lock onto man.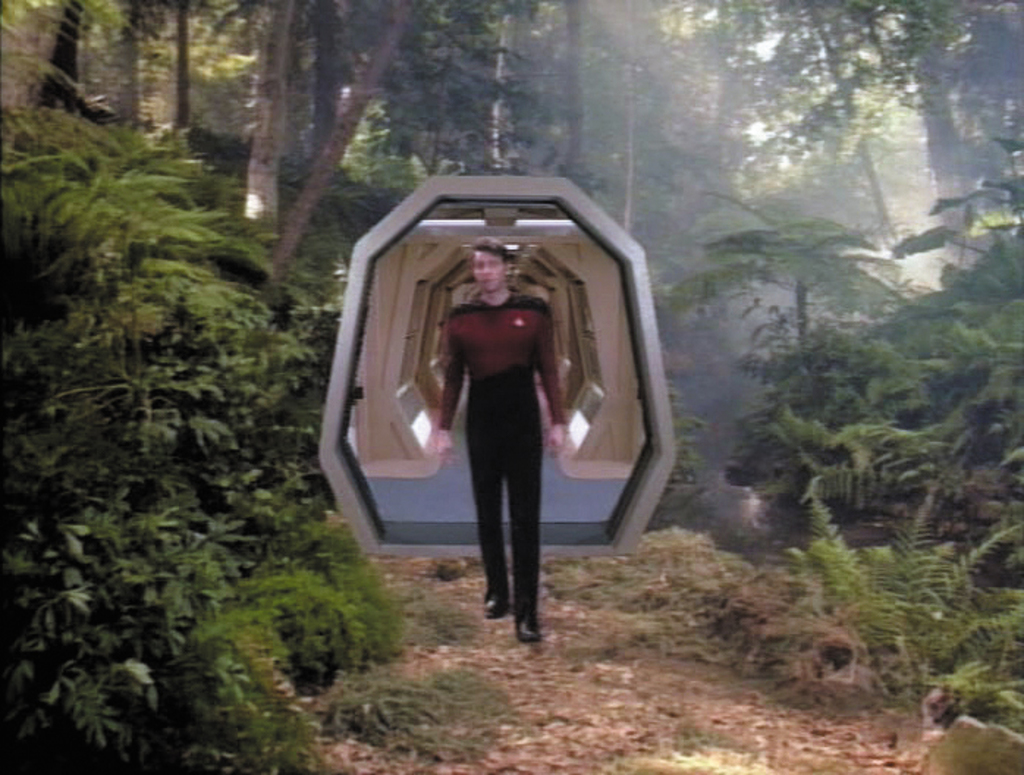
Locked: 430/244/575/641.
